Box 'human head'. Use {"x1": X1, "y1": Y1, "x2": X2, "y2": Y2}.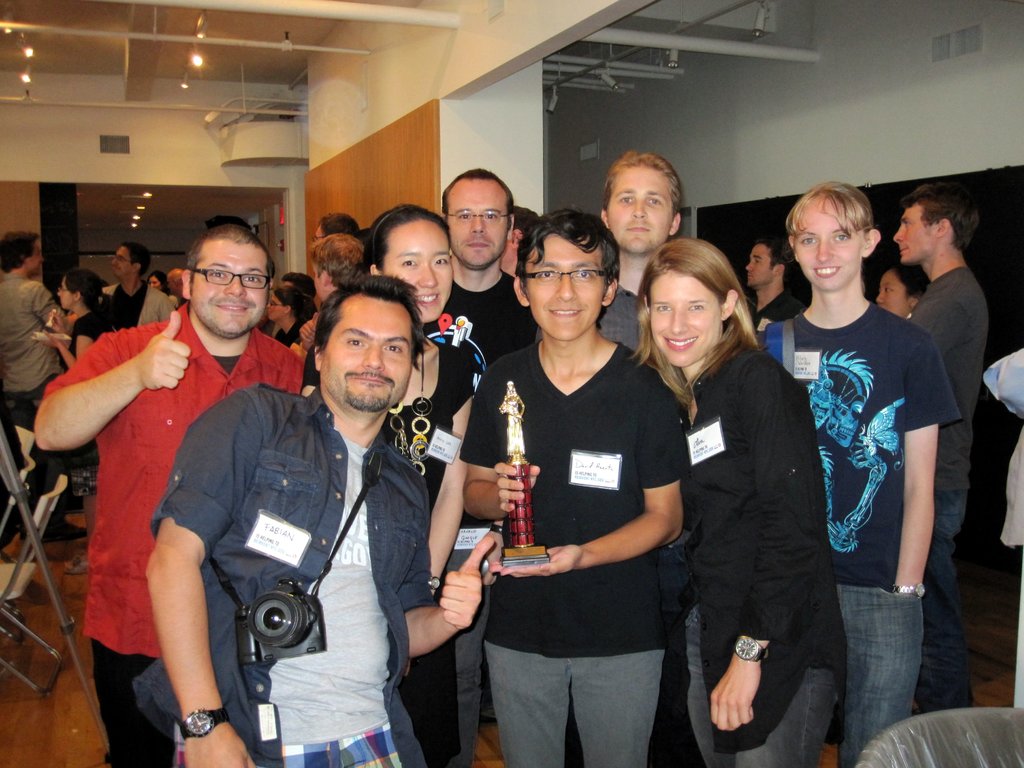
{"x1": 56, "y1": 264, "x2": 100, "y2": 310}.
